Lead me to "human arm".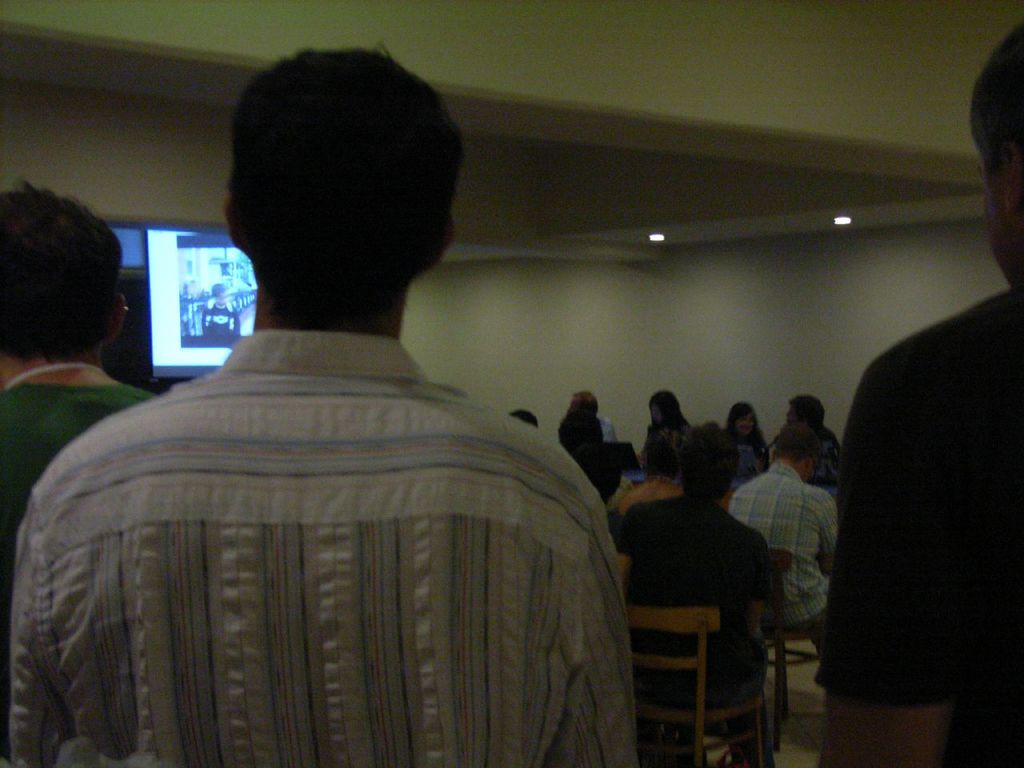
Lead to 814,490,834,577.
